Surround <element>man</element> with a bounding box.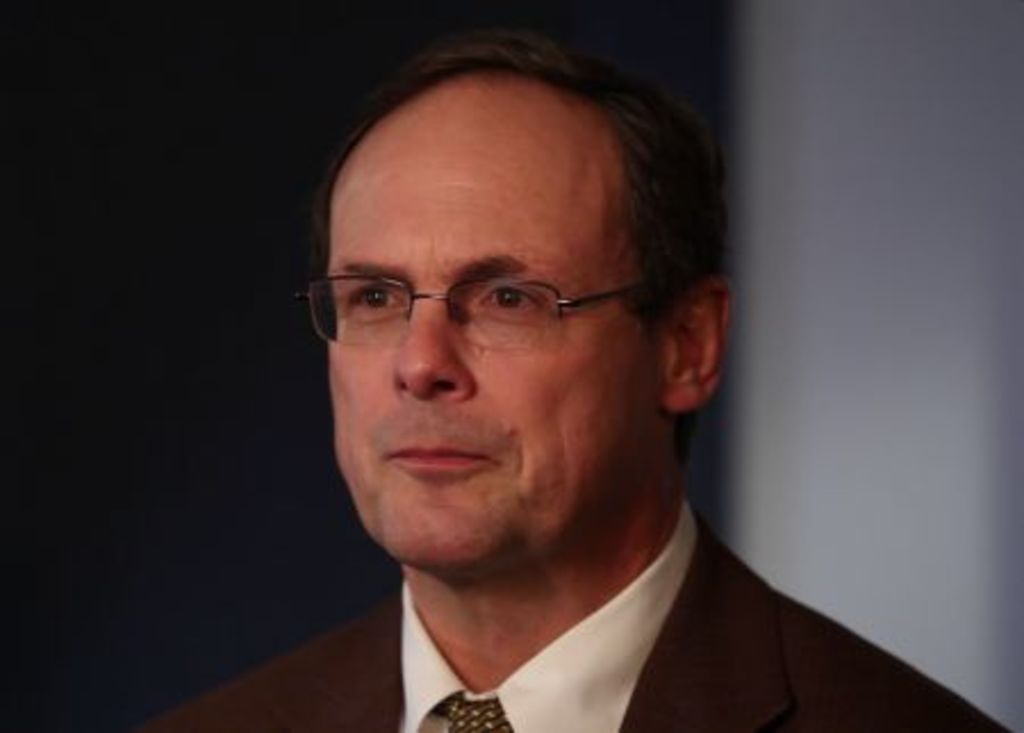
pyautogui.locateOnScreen(146, 34, 963, 732).
